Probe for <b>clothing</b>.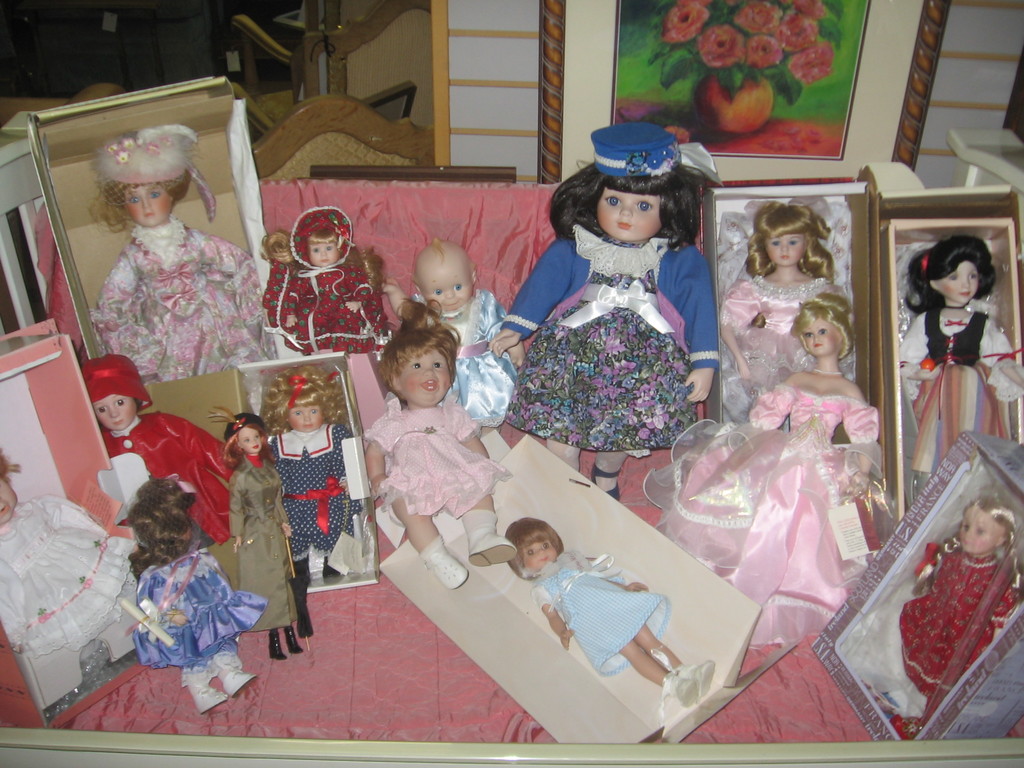
Probe result: locate(230, 450, 301, 631).
